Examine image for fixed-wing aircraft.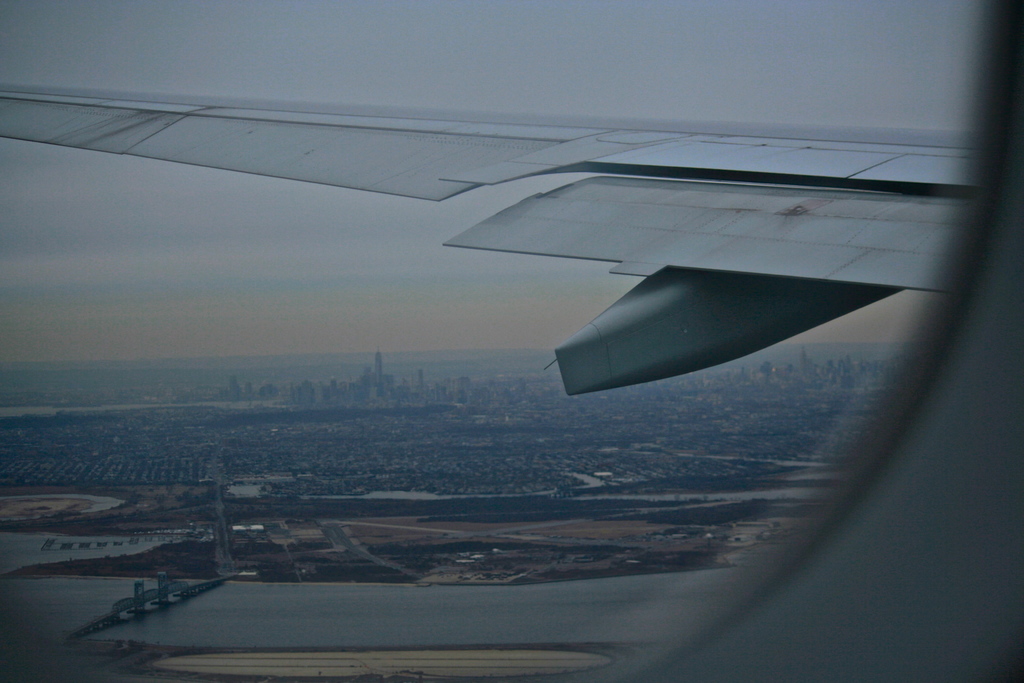
Examination result: 0 0 1023 679.
